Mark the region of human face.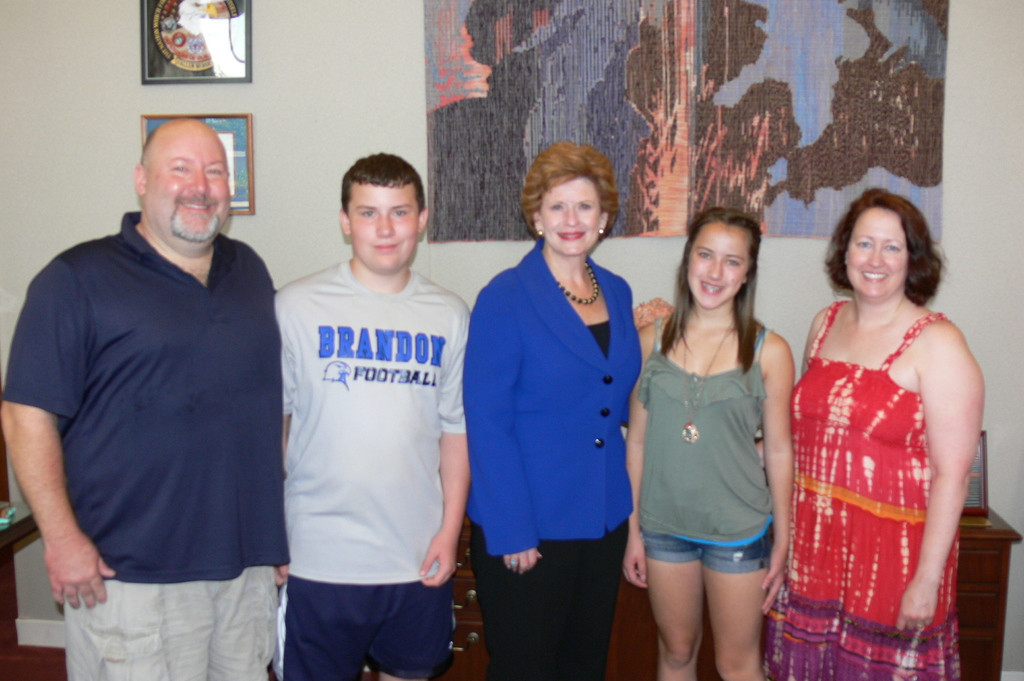
Region: BBox(351, 184, 421, 276).
